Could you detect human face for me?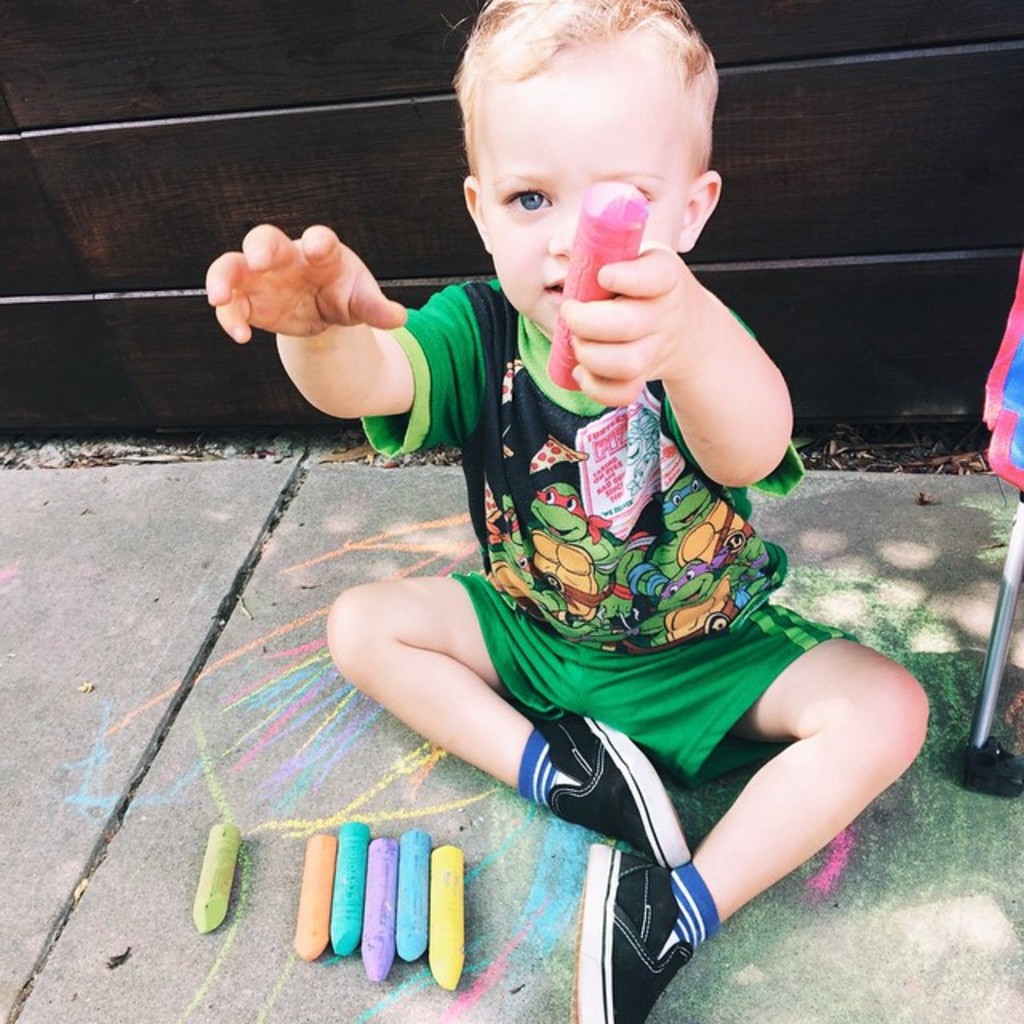
Detection result: bbox(467, 46, 683, 336).
